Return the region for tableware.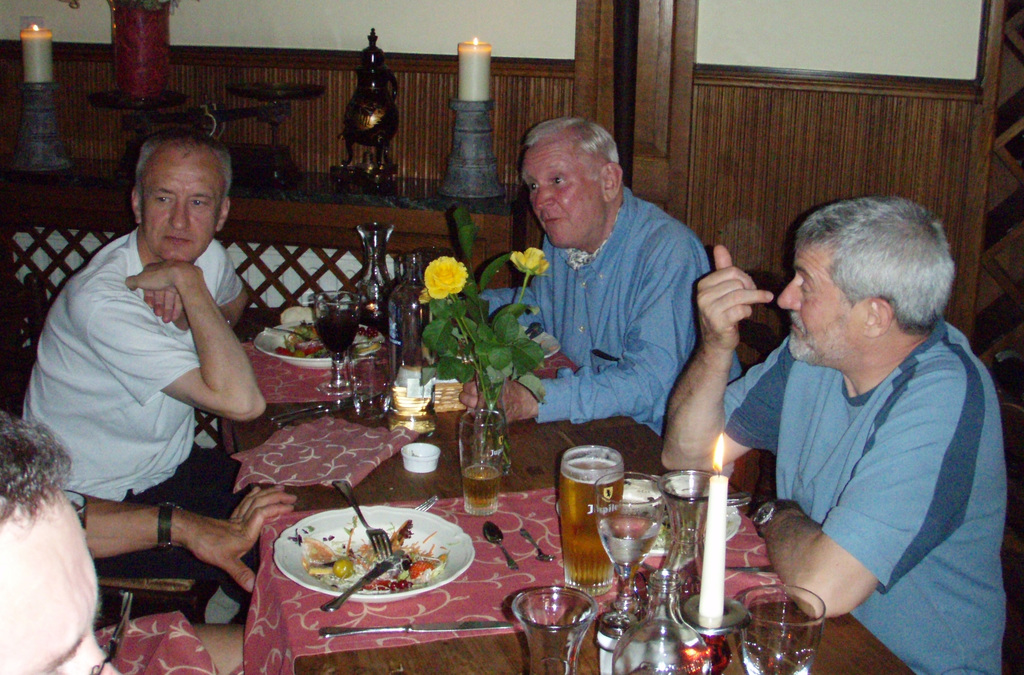
select_region(271, 400, 339, 428).
